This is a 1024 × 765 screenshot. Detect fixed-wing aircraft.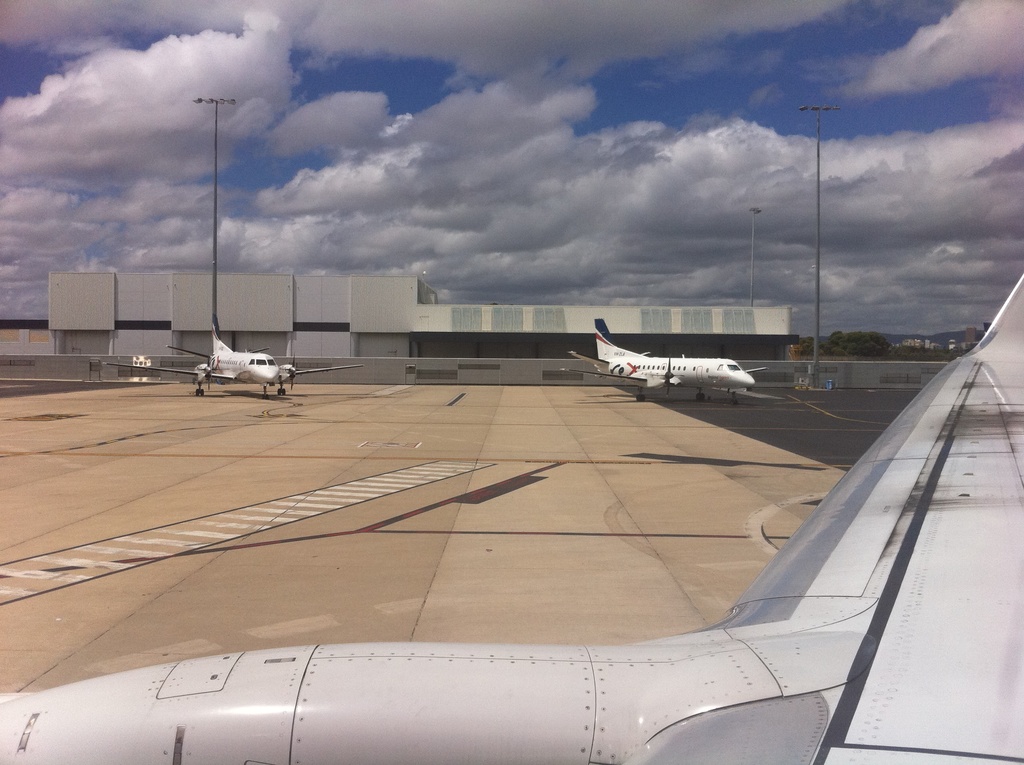
BBox(0, 255, 1023, 761).
